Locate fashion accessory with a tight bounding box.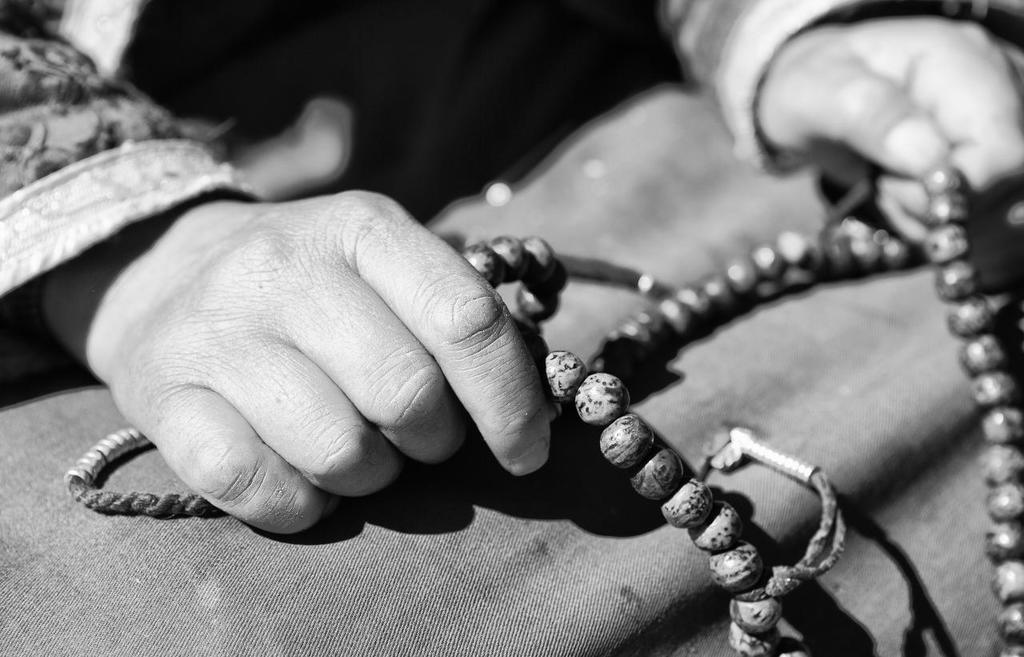
{"left": 69, "top": 165, "right": 1019, "bottom": 656}.
